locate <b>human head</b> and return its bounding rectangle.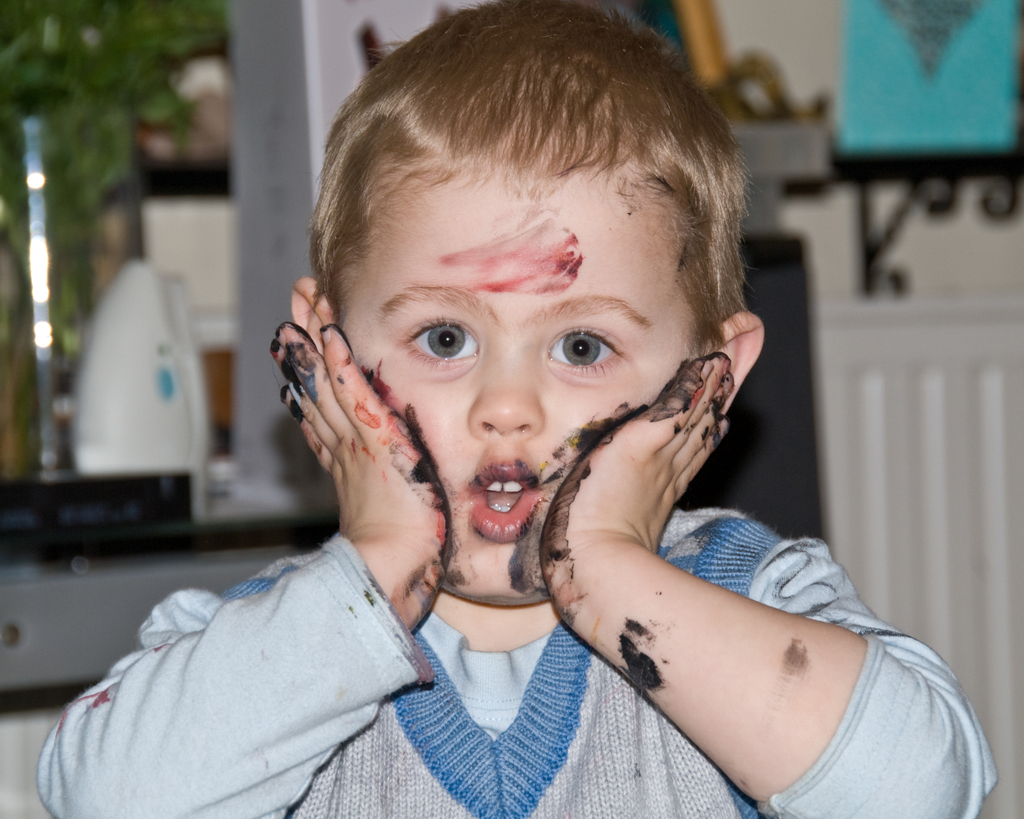
[298, 0, 737, 568].
